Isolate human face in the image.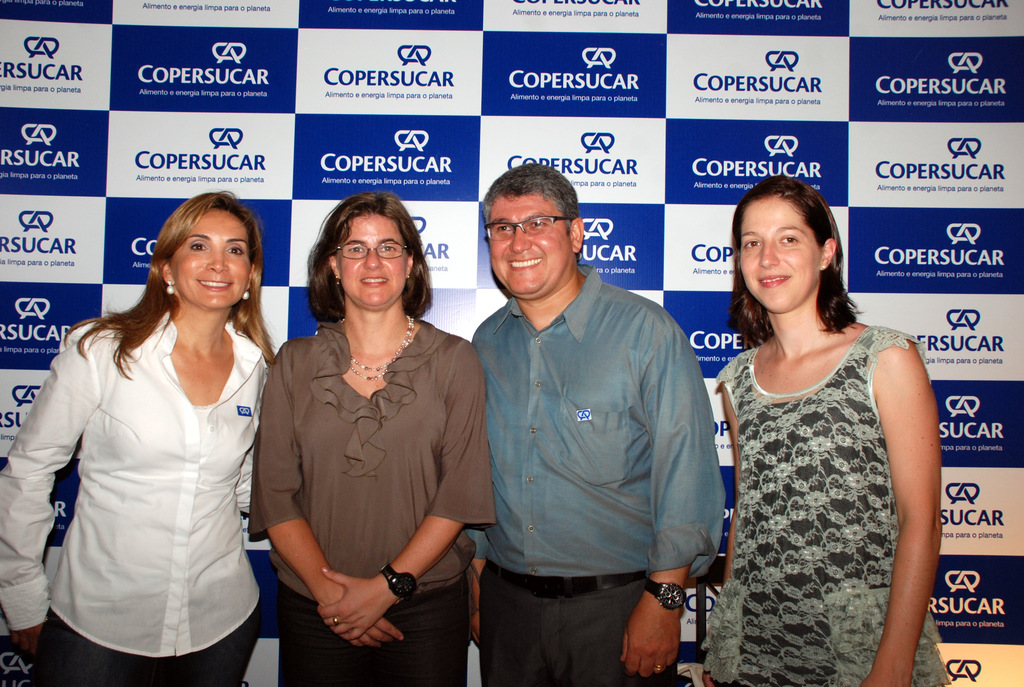
Isolated region: [left=334, top=209, right=406, bottom=306].
